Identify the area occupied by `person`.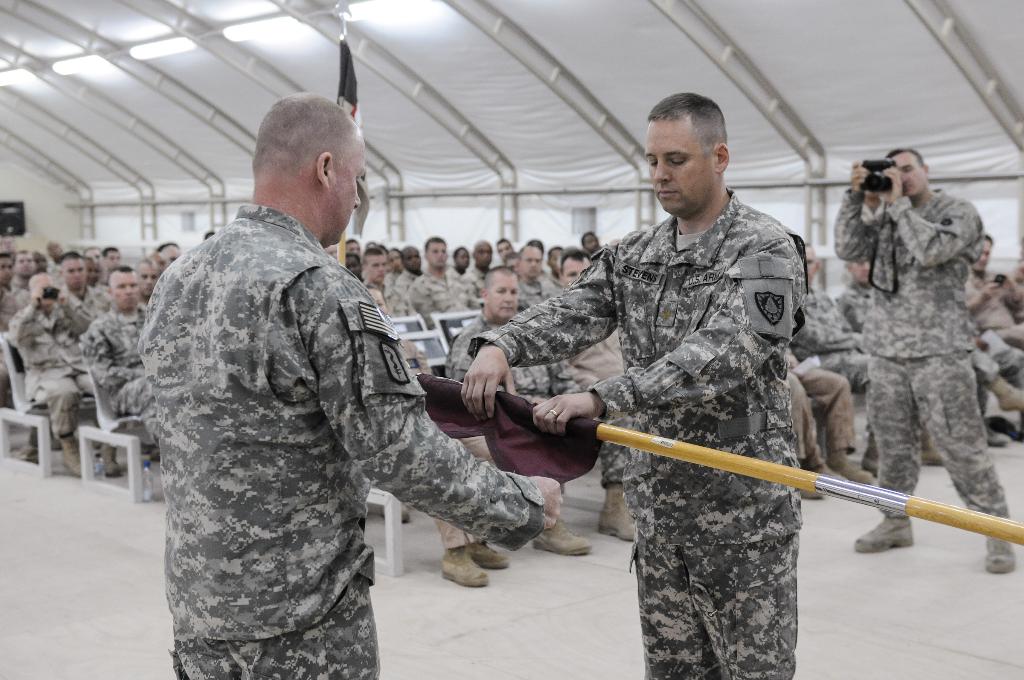
Area: (557,249,624,388).
